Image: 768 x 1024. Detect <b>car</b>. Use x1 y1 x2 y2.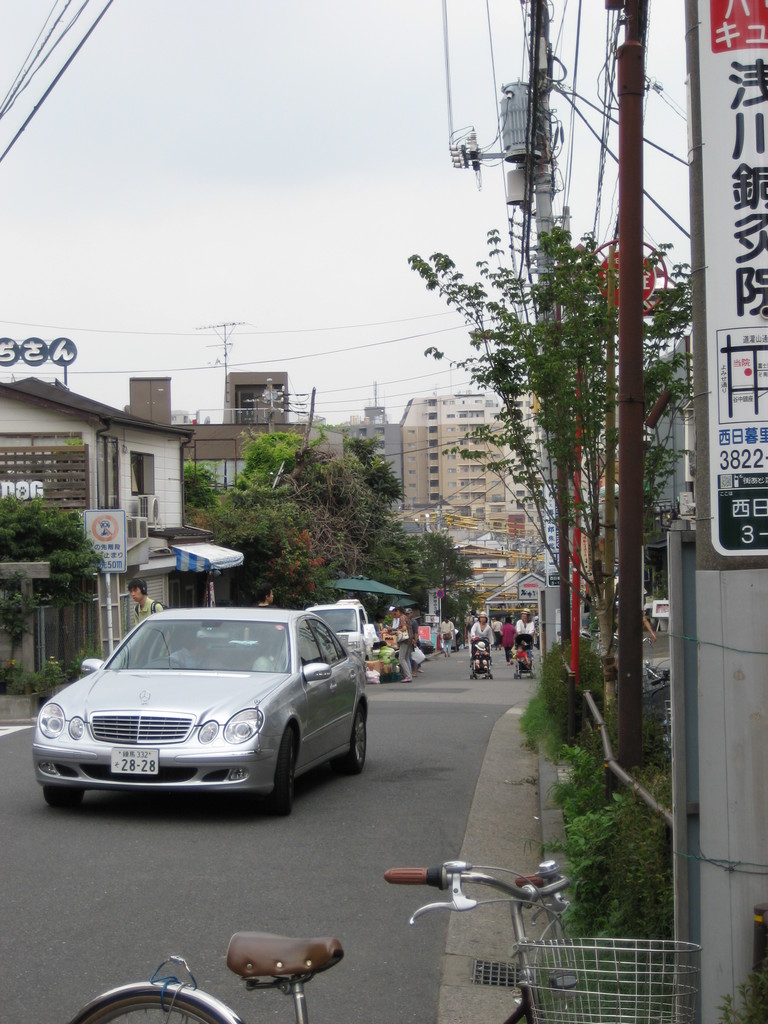
21 609 374 820.
